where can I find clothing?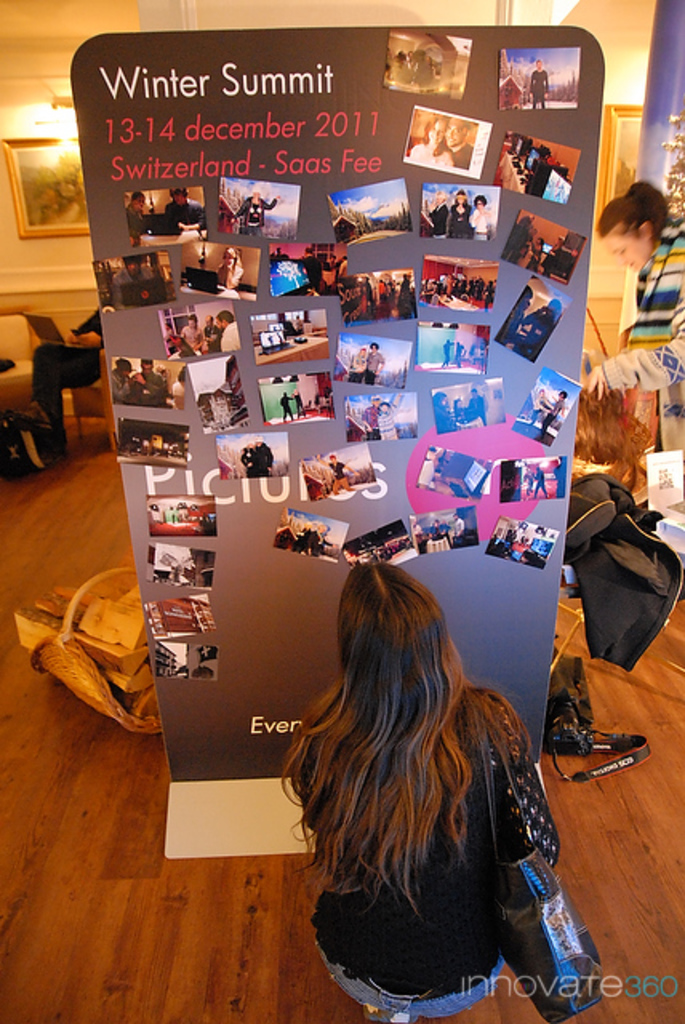
You can find it at {"left": 272, "top": 245, "right": 291, "bottom": 267}.
